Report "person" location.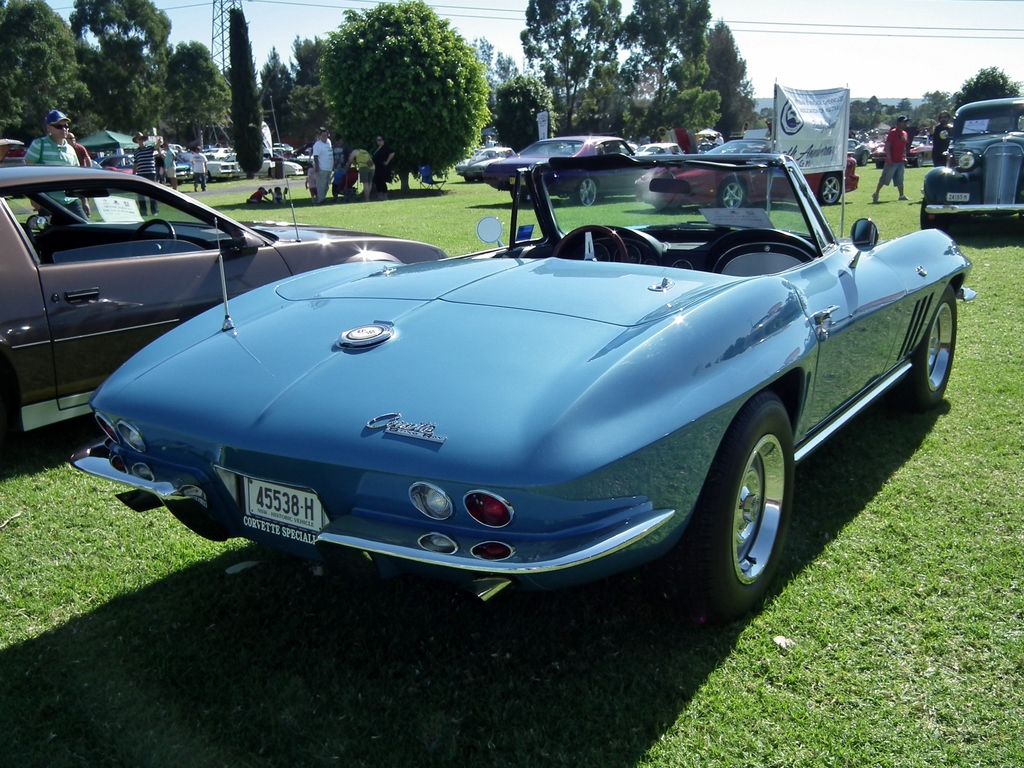
Report: box=[874, 114, 911, 204].
